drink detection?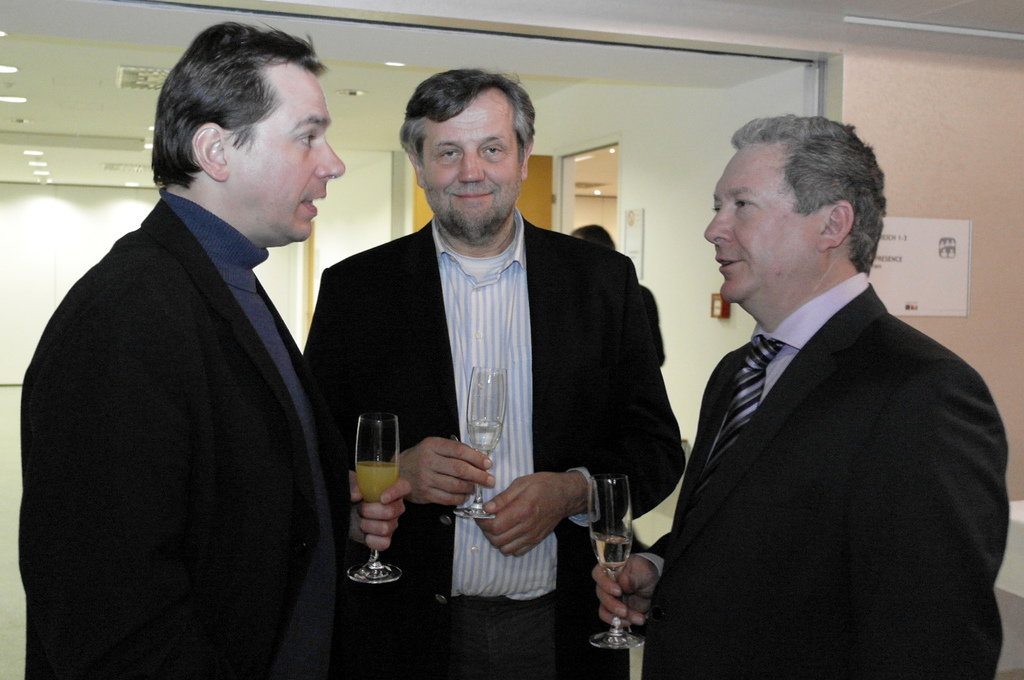
<region>466, 423, 500, 453</region>
